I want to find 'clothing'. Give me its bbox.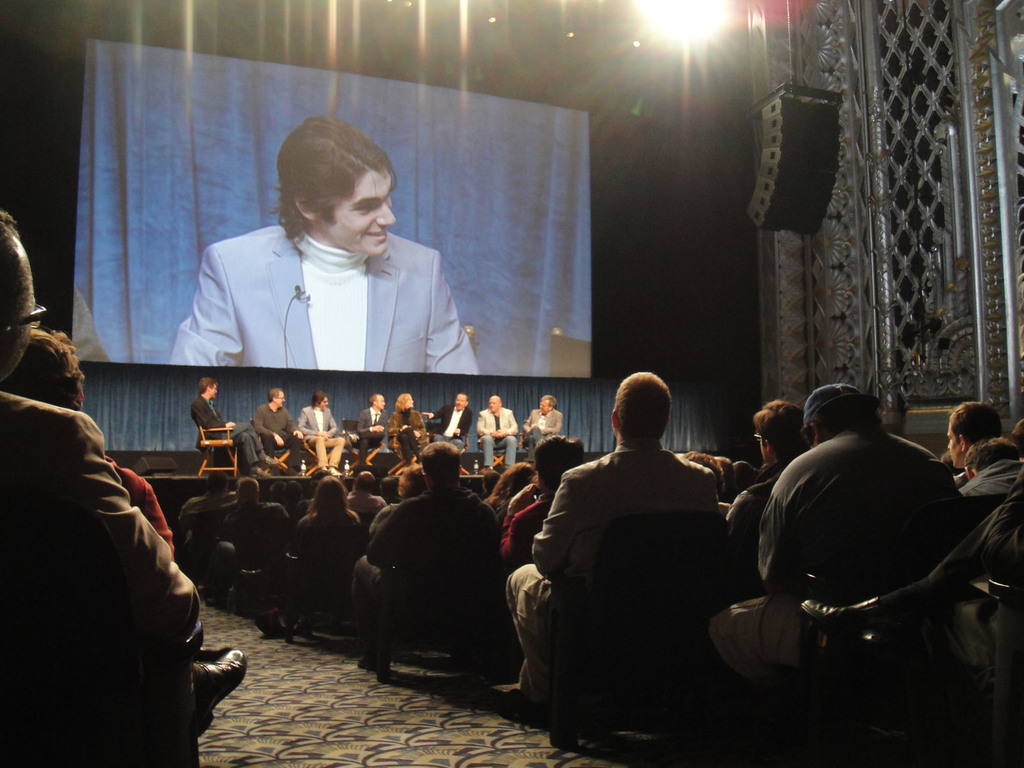
(301,403,337,470).
